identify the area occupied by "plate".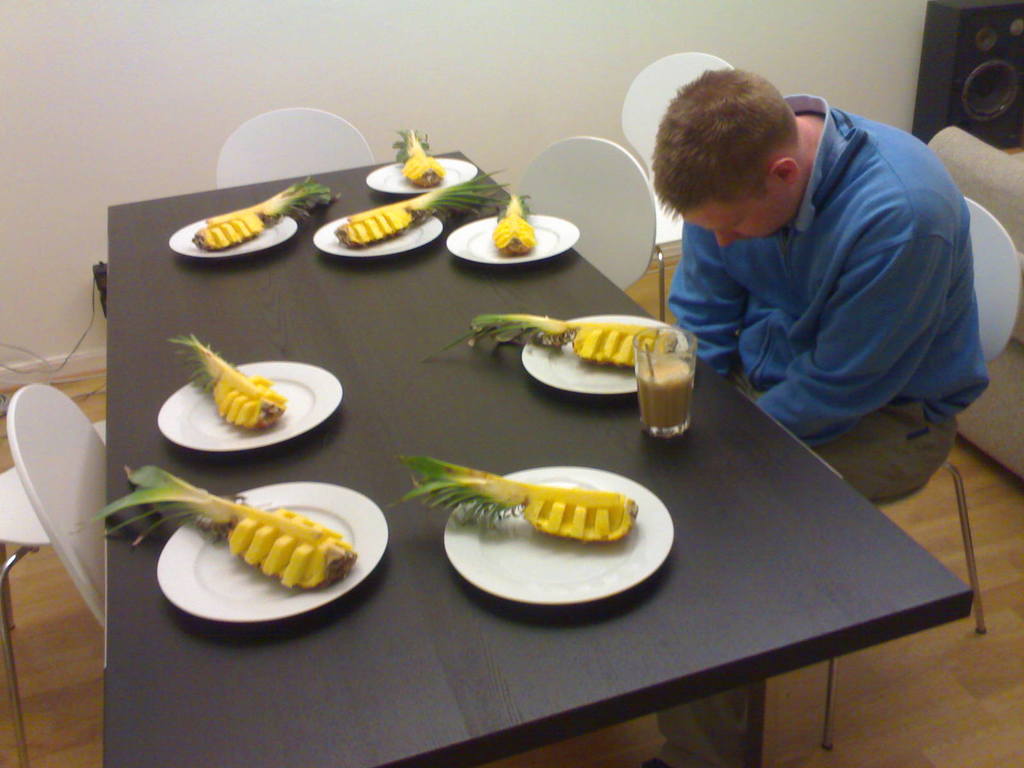
Area: Rect(451, 202, 583, 276).
